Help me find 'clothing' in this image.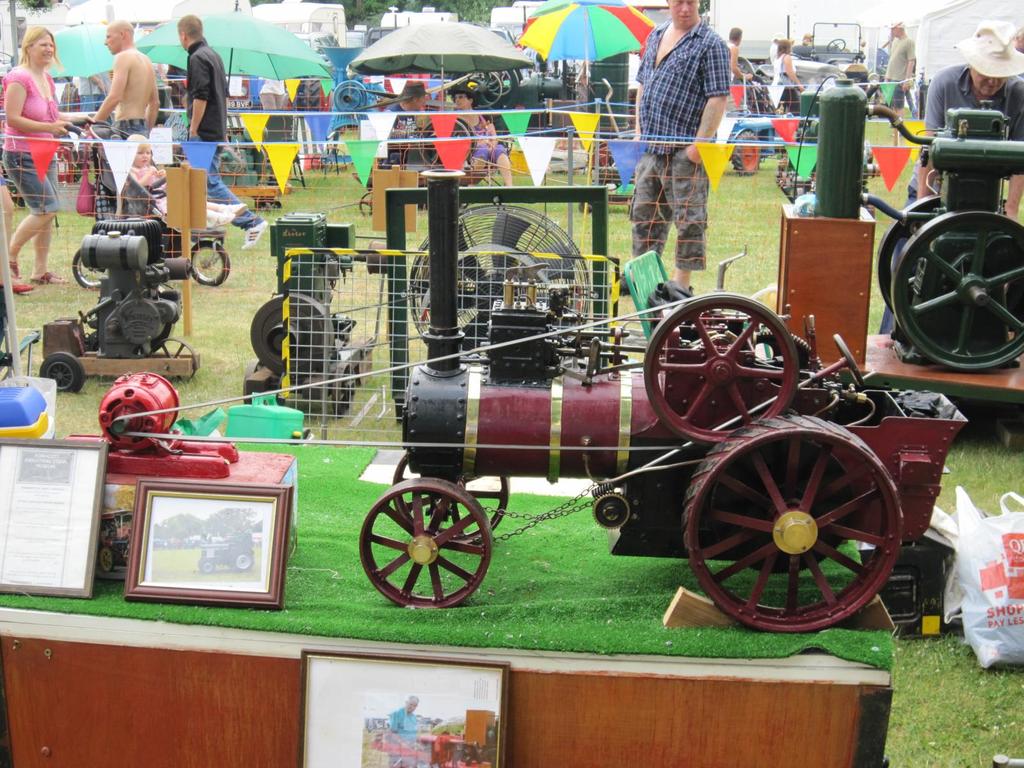
Found it: 121/155/200/225.
